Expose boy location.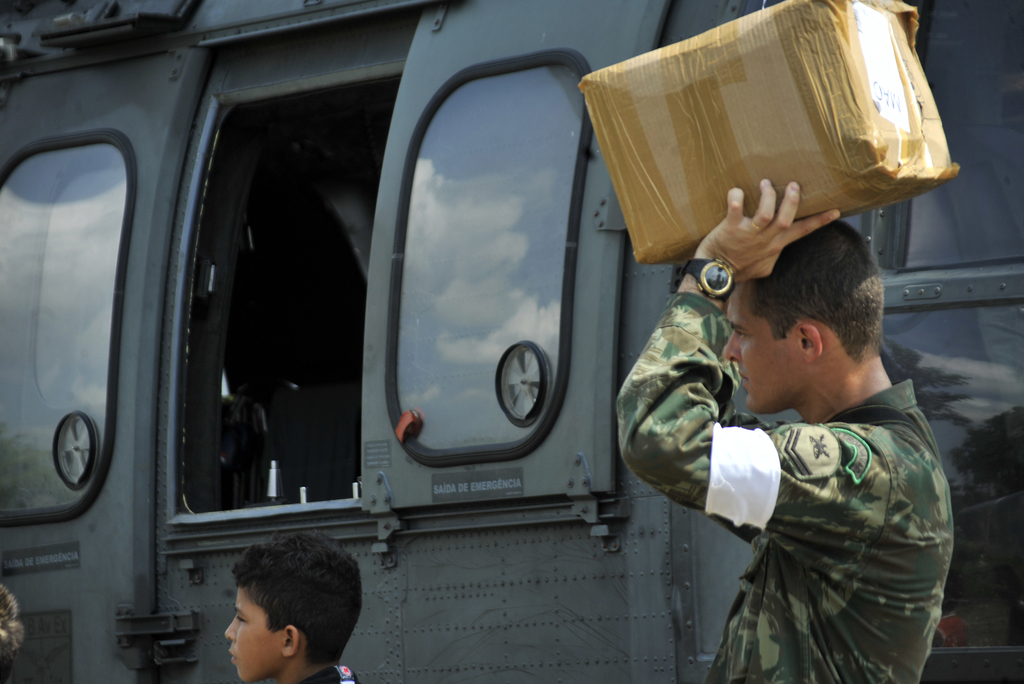
Exposed at bbox=(221, 530, 359, 683).
